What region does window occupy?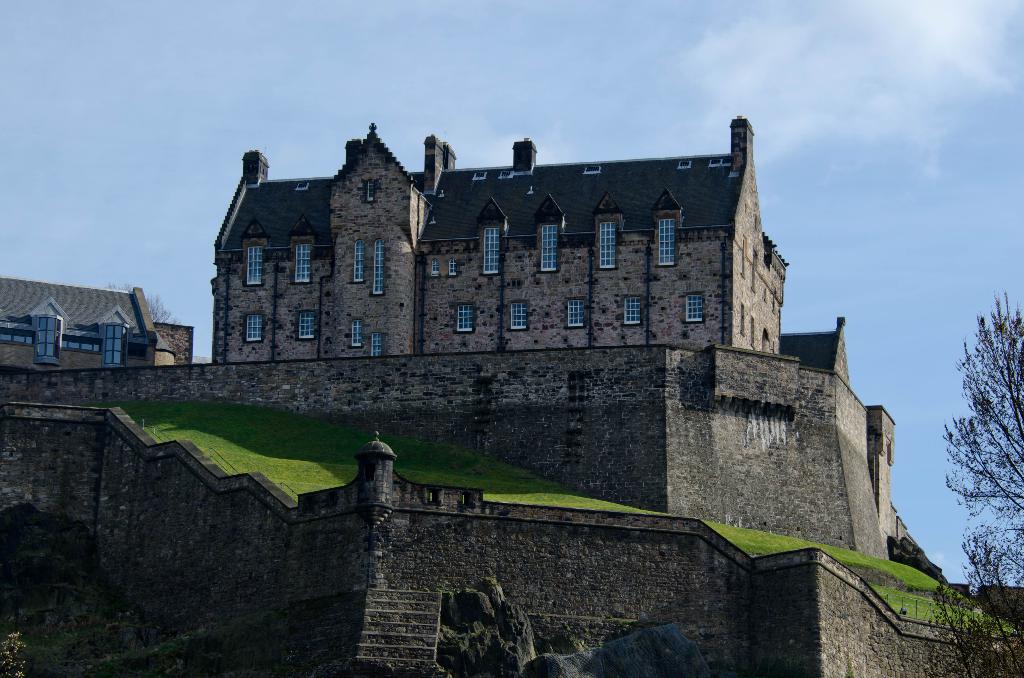
690, 293, 701, 322.
